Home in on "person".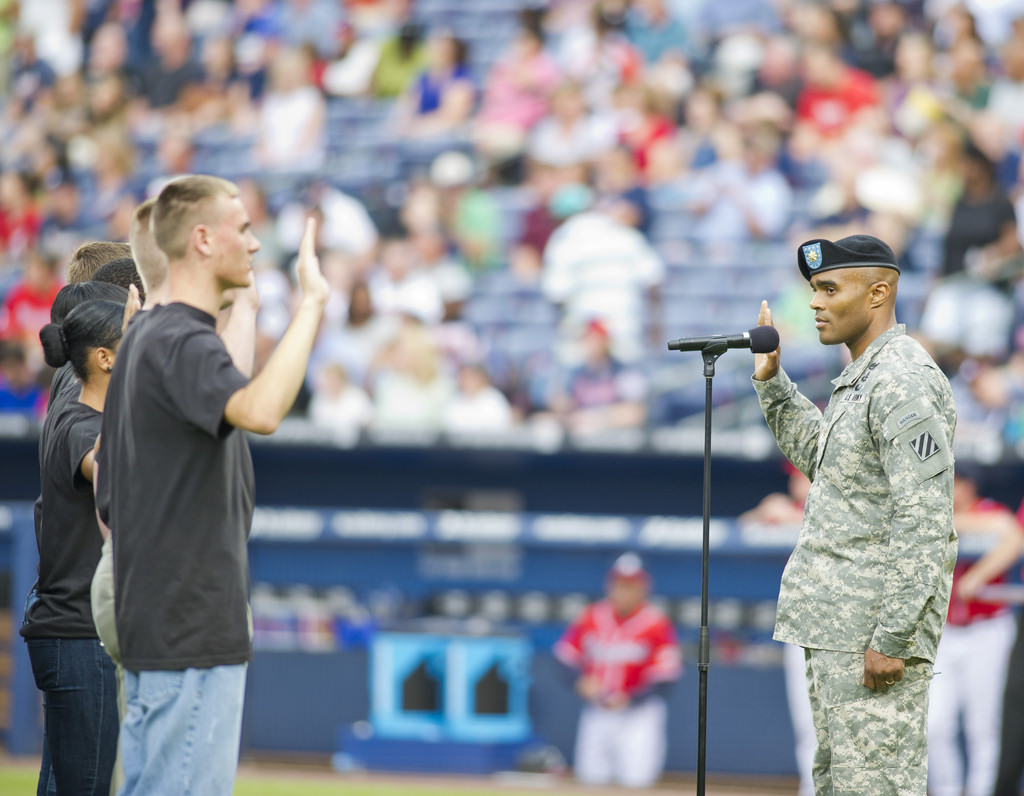
Homed in at pyautogui.locateOnScreen(100, 182, 333, 794).
